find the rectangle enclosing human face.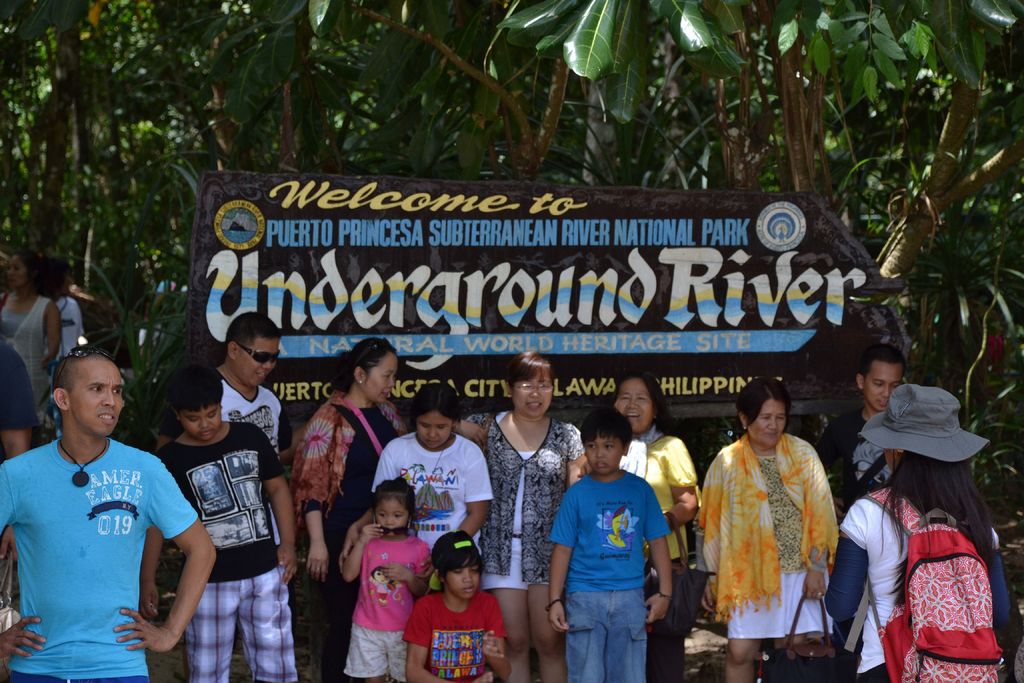
(left=867, top=358, right=900, bottom=409).
